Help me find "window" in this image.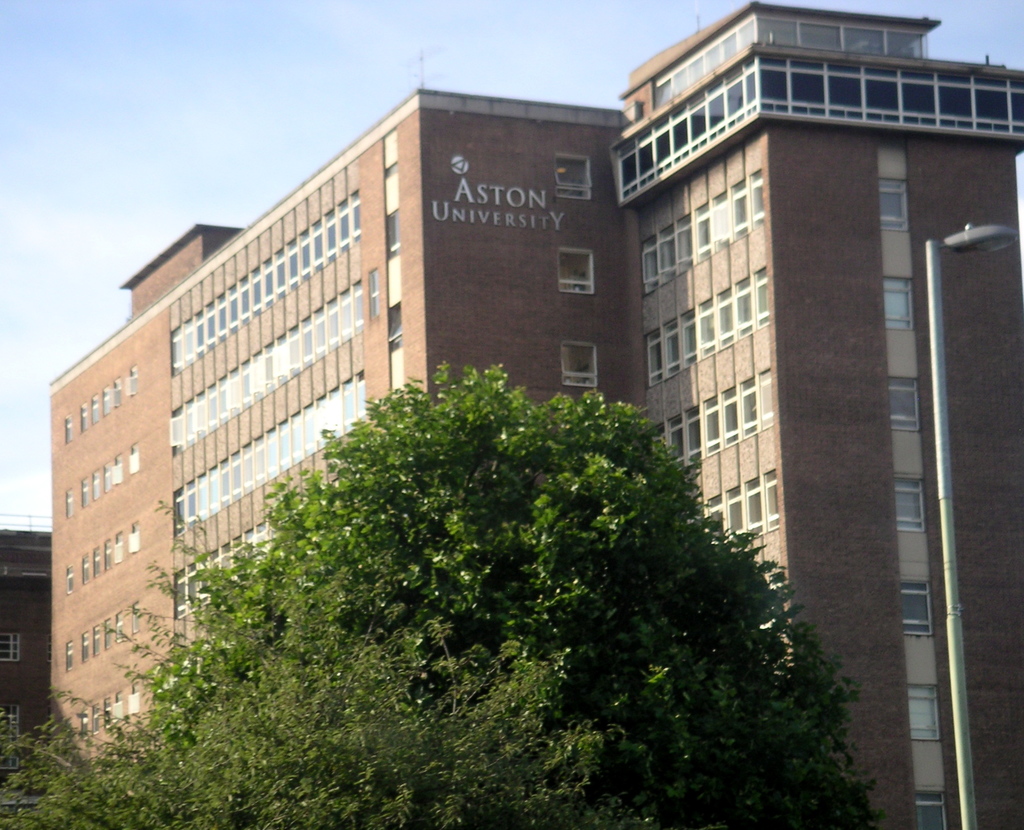
Found it: select_region(76, 551, 87, 587).
